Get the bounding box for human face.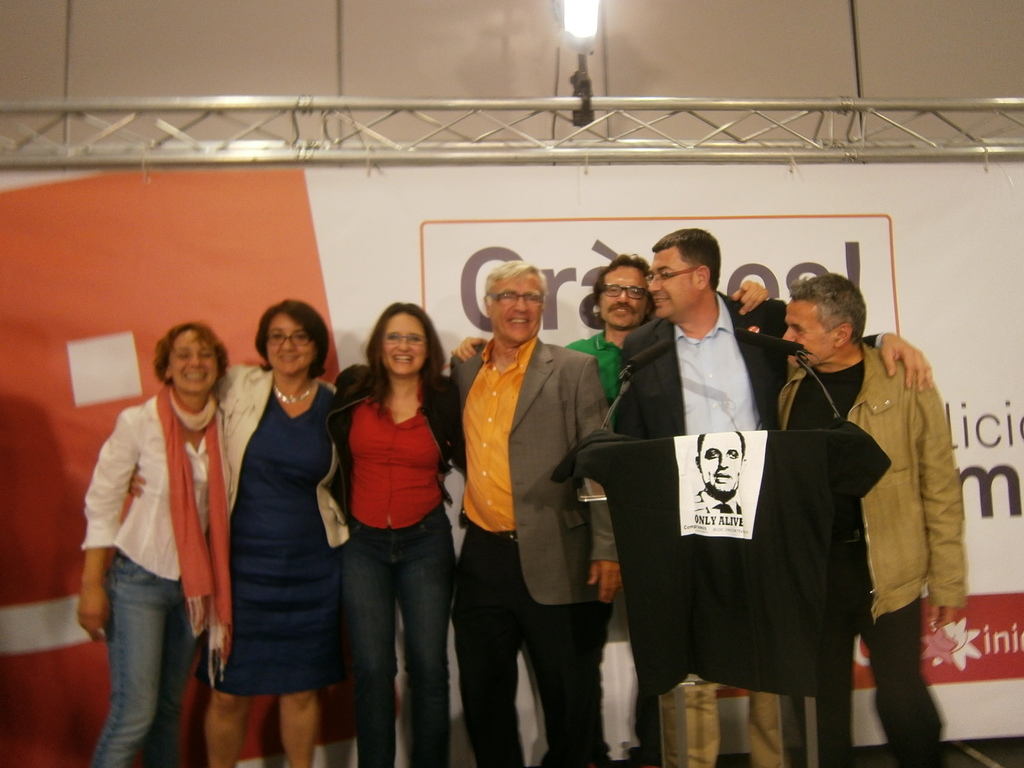
bbox(383, 314, 431, 373).
